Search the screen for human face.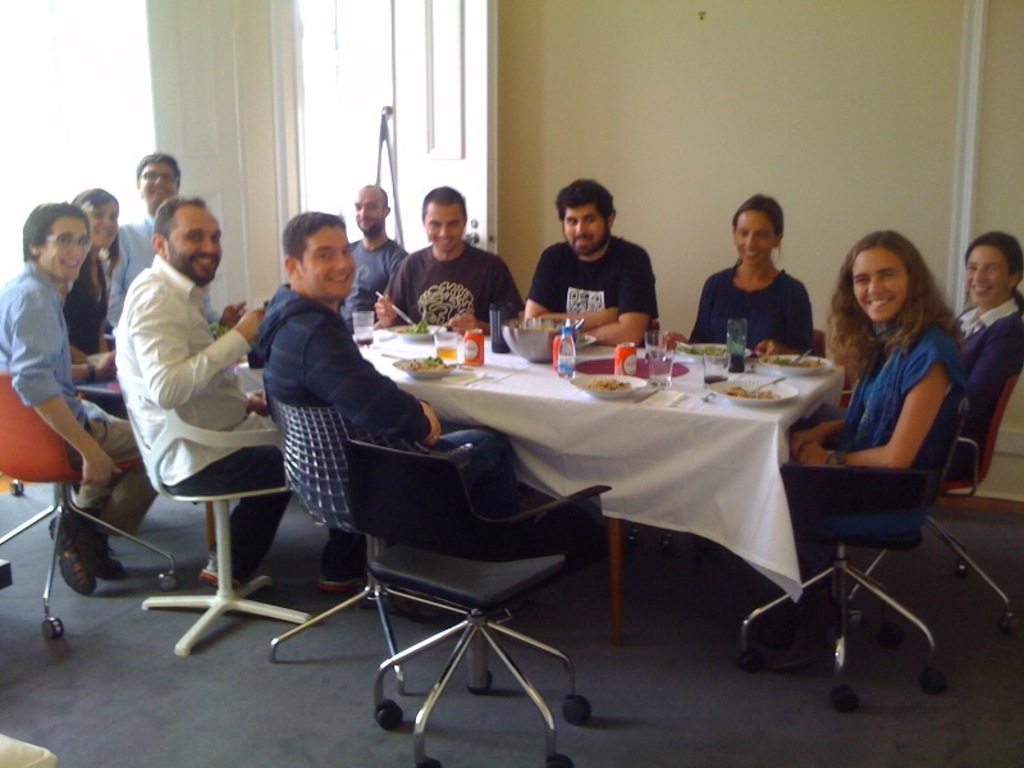
Found at crop(422, 198, 466, 255).
